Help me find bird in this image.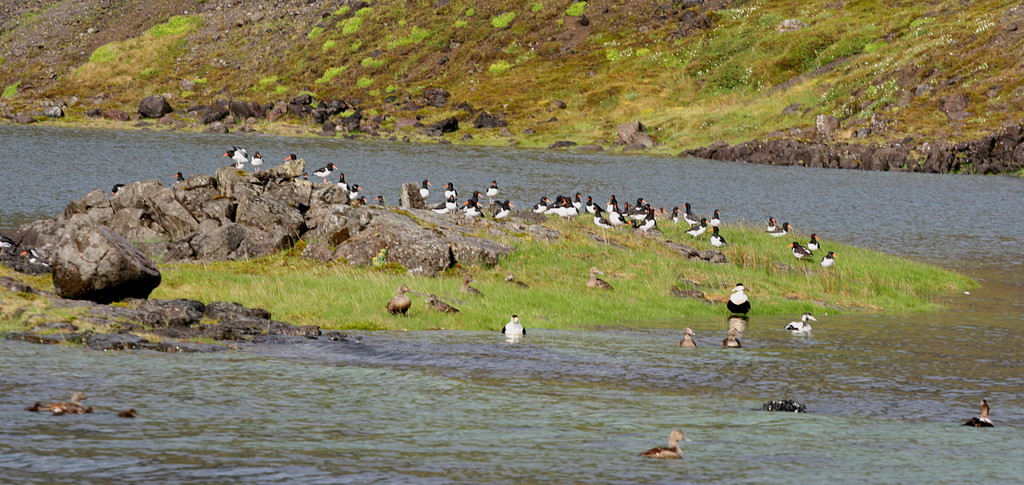
Found it: [left=248, top=152, right=263, bottom=175].
